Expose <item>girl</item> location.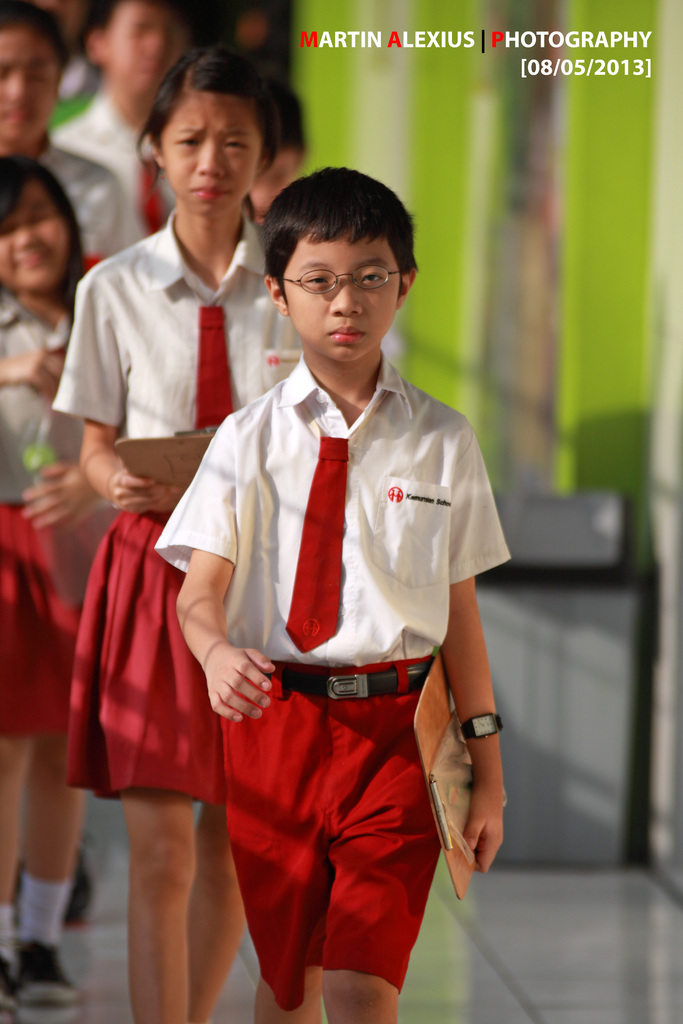
Exposed at bbox(0, 161, 84, 1016).
